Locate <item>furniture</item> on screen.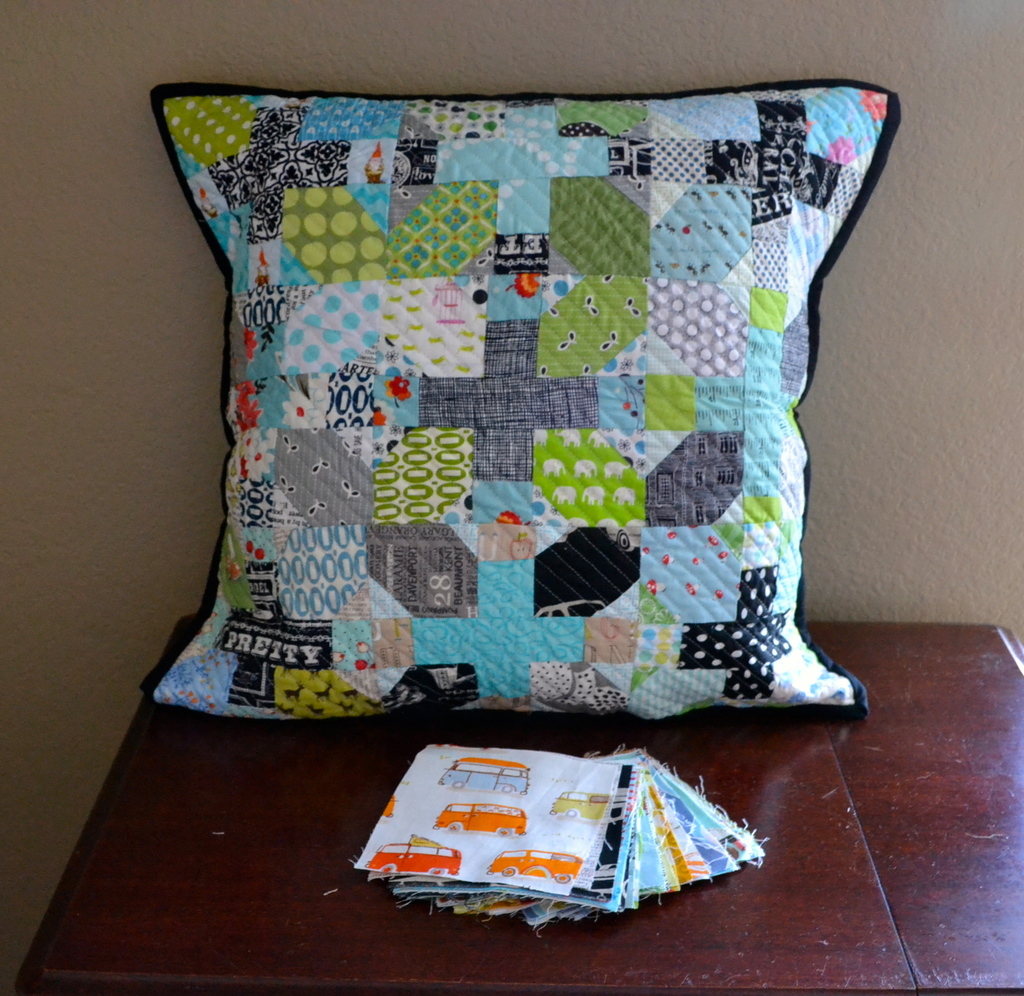
On screen at <bbox>6, 619, 1023, 995</bbox>.
